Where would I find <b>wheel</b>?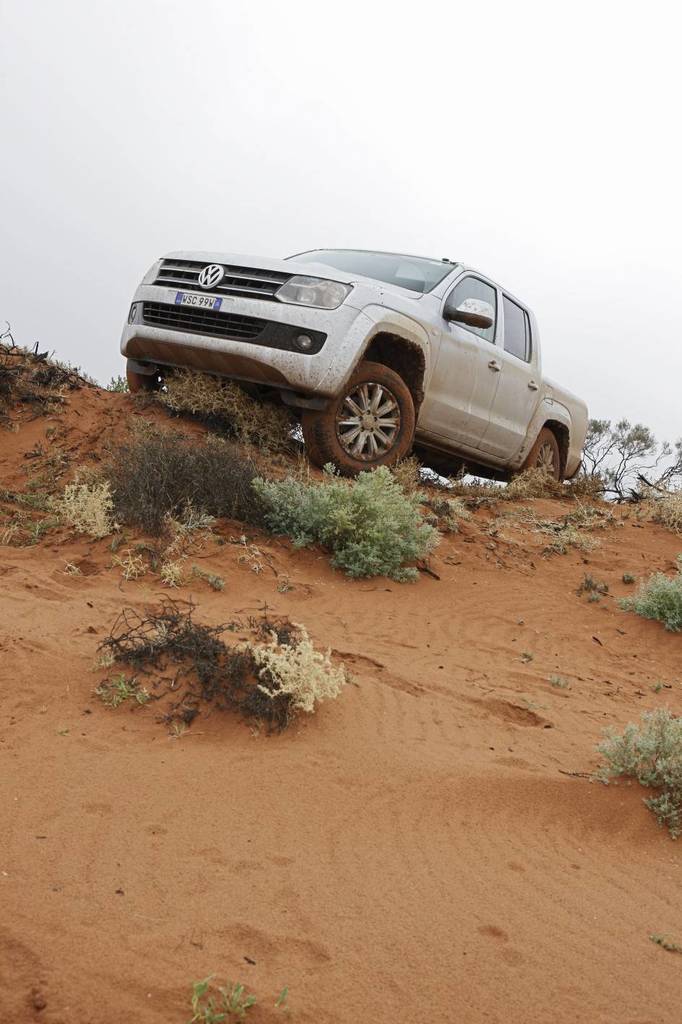
At (left=312, top=353, right=428, bottom=468).
